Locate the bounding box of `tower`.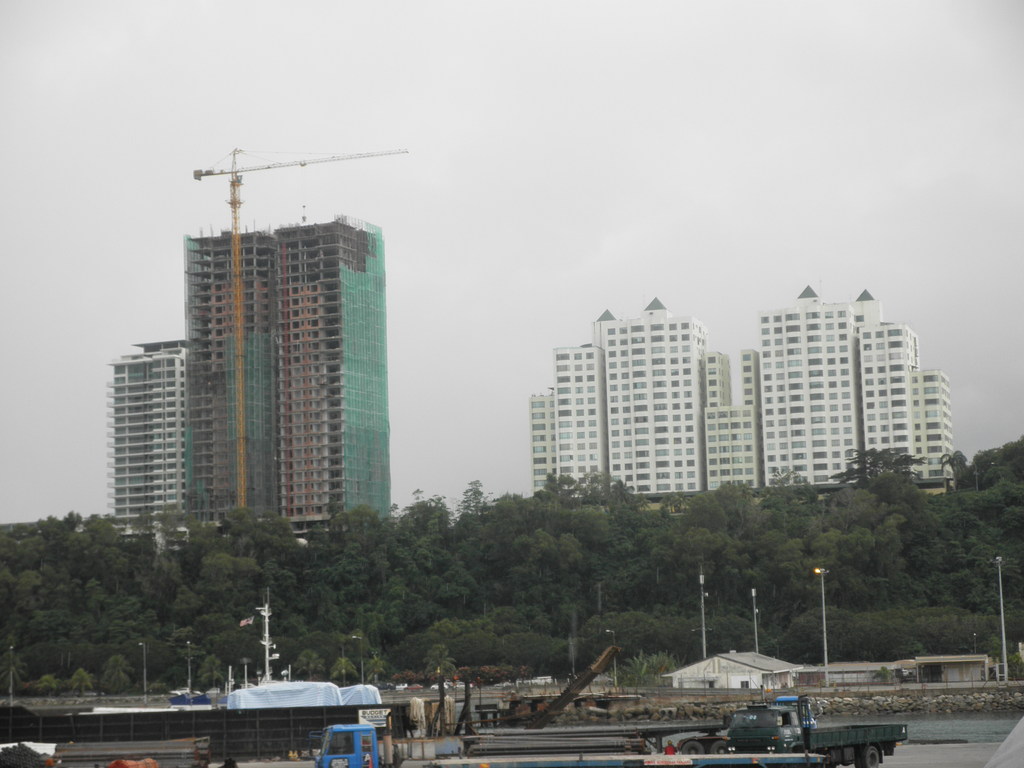
Bounding box: left=519, top=298, right=702, bottom=495.
